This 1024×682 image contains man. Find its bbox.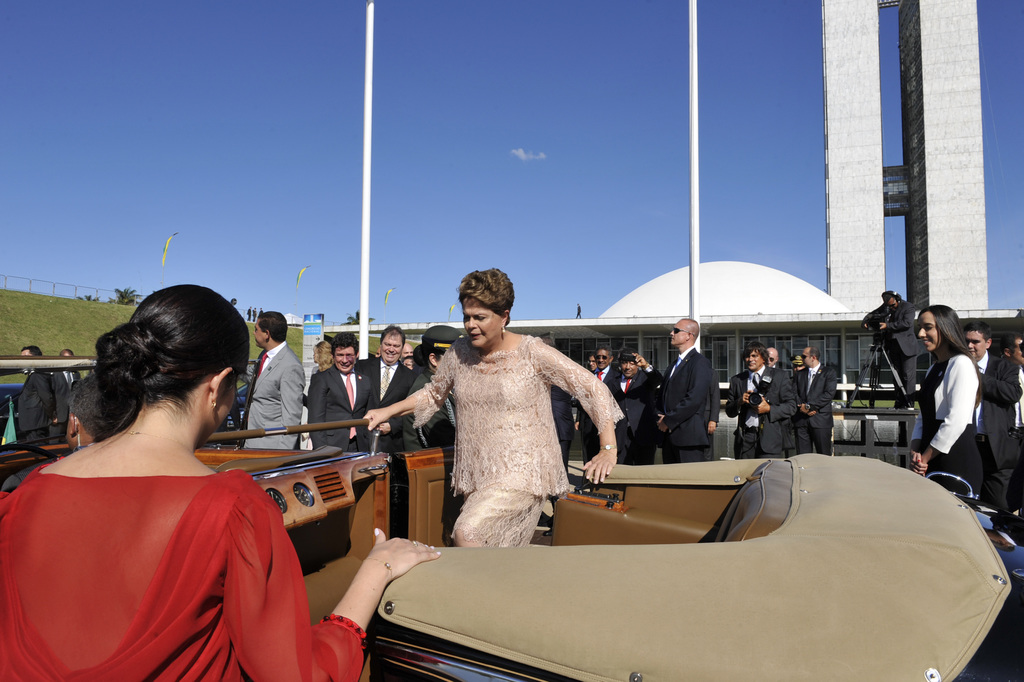
[x1=861, y1=291, x2=920, y2=411].
